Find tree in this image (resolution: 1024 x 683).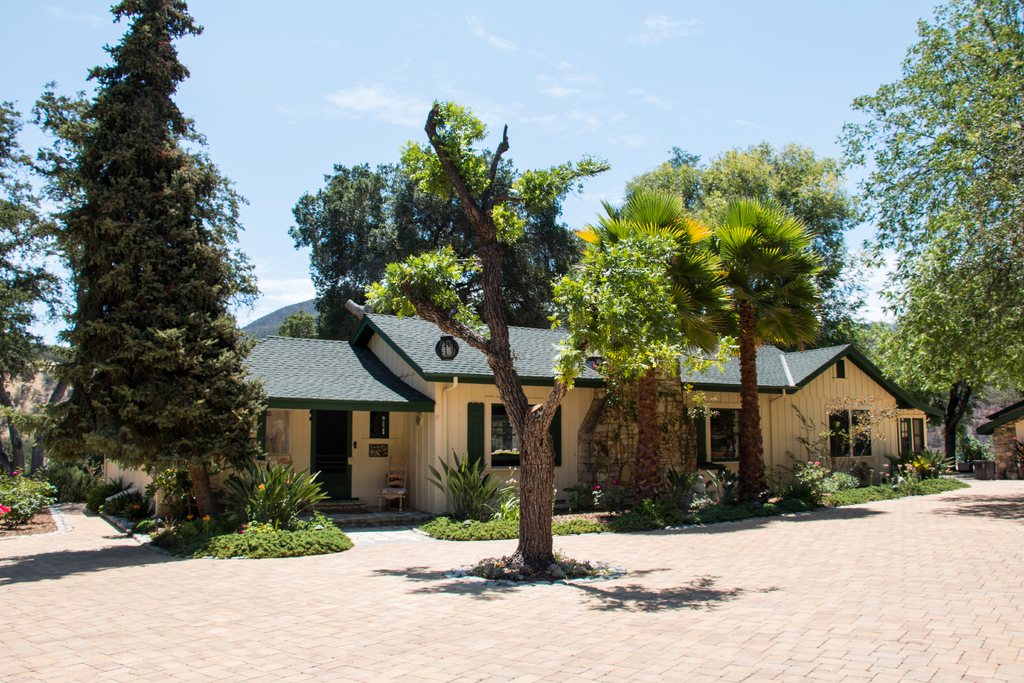
830,0,1023,321.
